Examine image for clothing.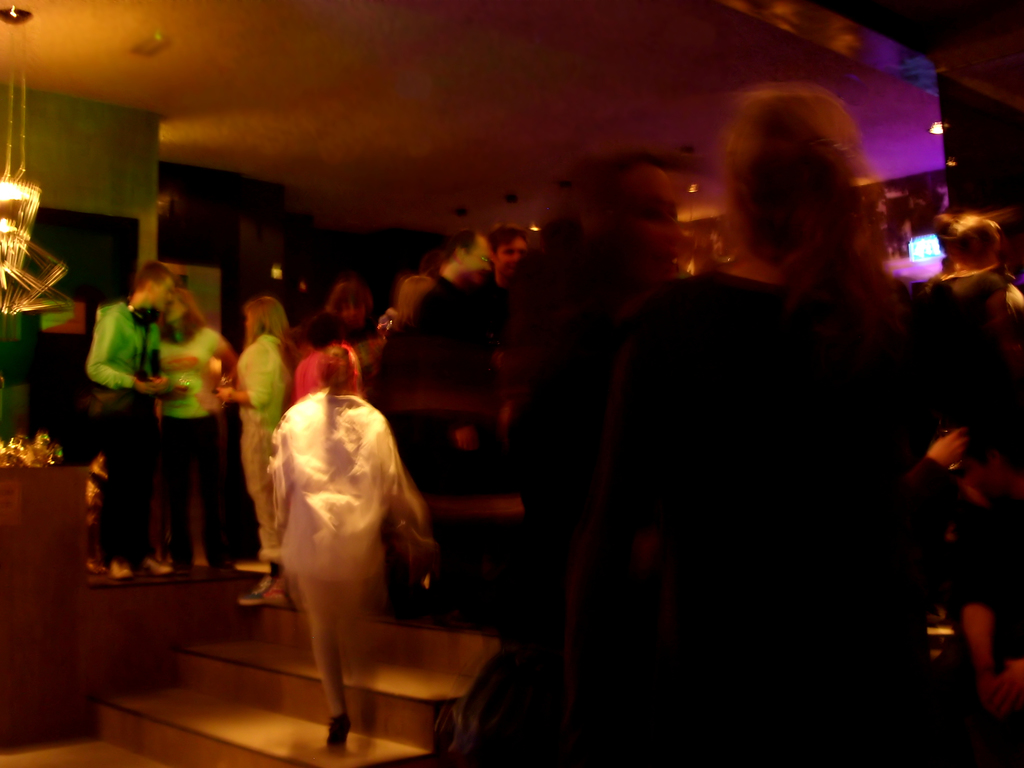
Examination result: [x1=166, y1=323, x2=227, y2=555].
